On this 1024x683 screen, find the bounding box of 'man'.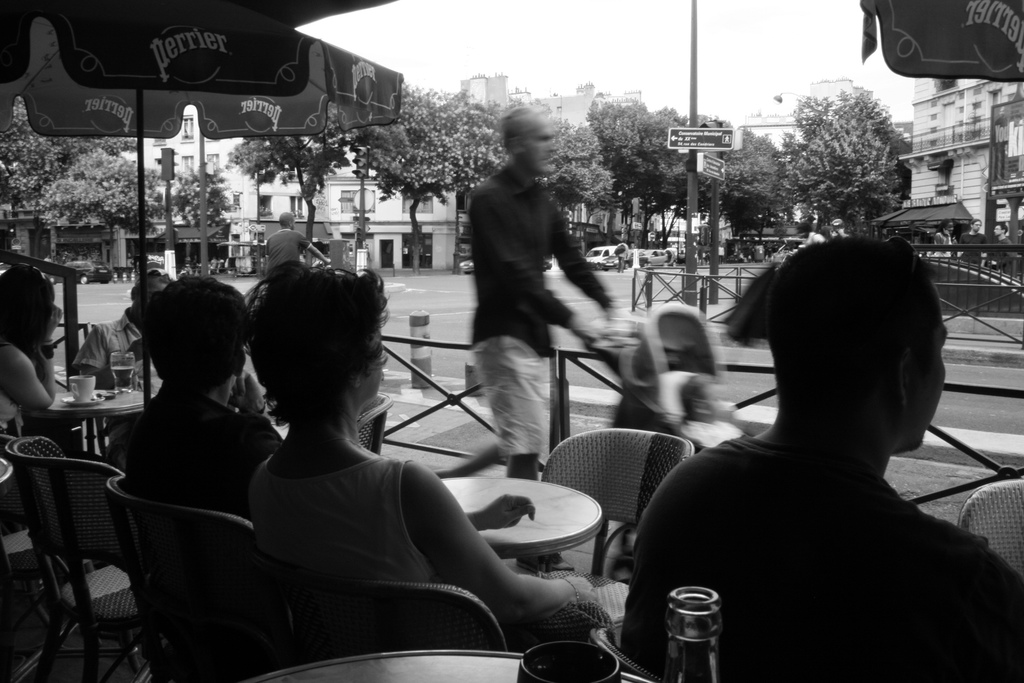
Bounding box: (left=69, top=266, right=189, bottom=391).
